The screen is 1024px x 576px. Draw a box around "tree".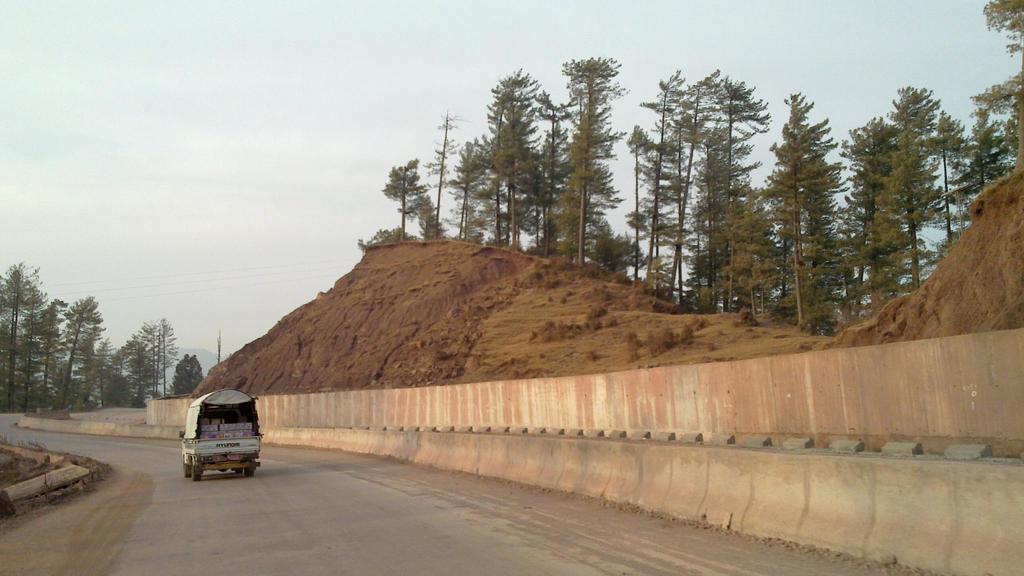
bbox=(159, 315, 180, 393).
